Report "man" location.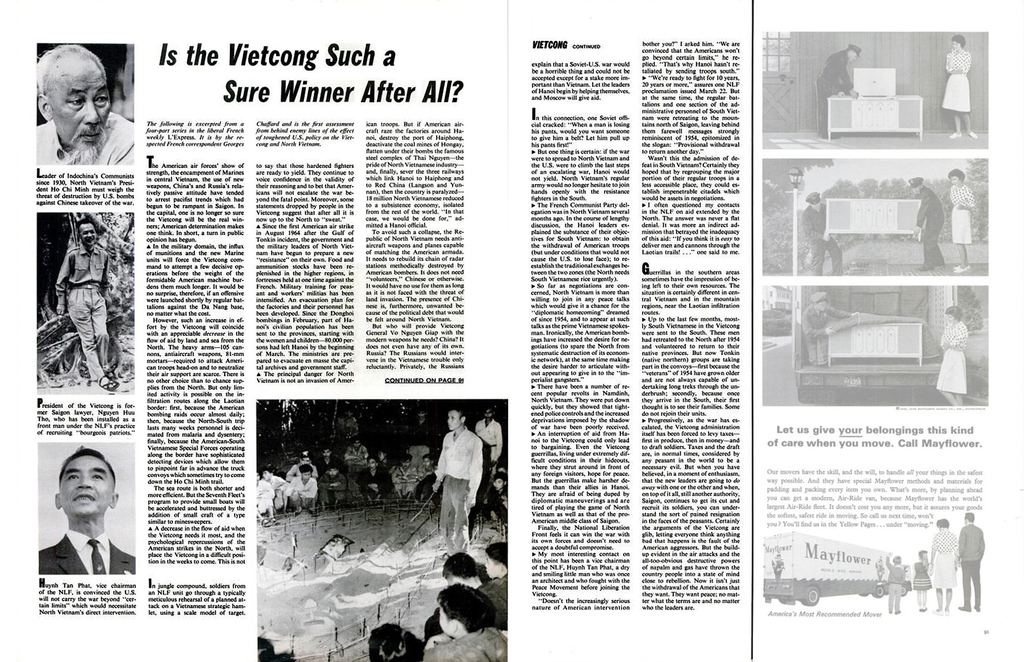
Report: box=[955, 509, 986, 611].
